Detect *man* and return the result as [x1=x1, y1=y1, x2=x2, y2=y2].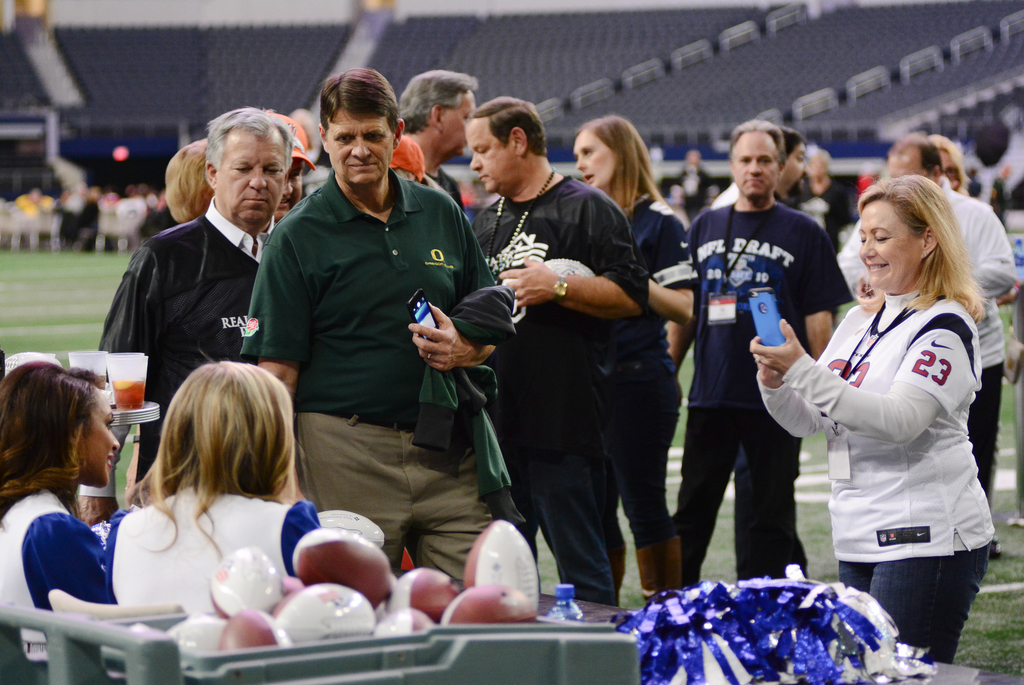
[x1=470, y1=90, x2=686, y2=593].
